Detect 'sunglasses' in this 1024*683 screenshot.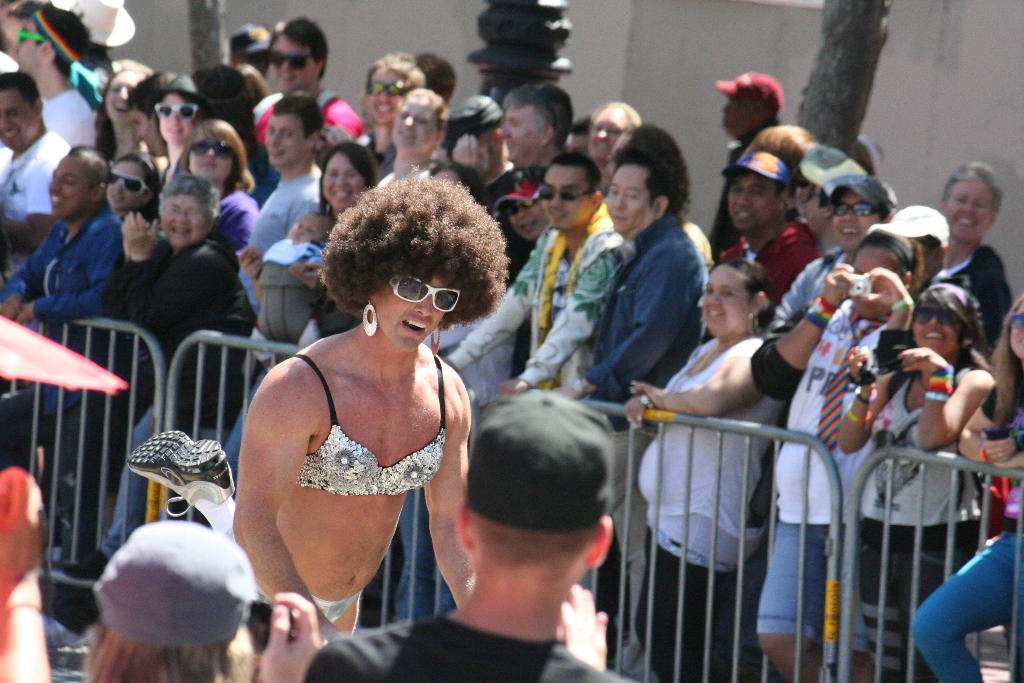
Detection: <box>188,138,237,160</box>.
